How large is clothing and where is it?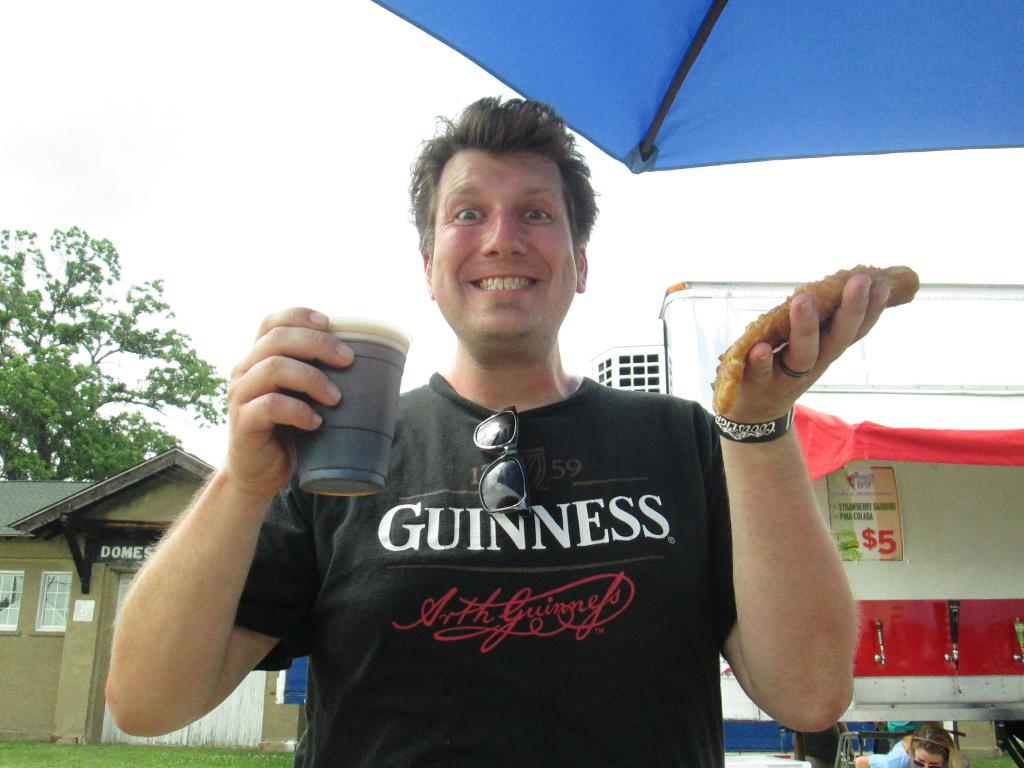
Bounding box: x1=869, y1=739, x2=914, y2=767.
